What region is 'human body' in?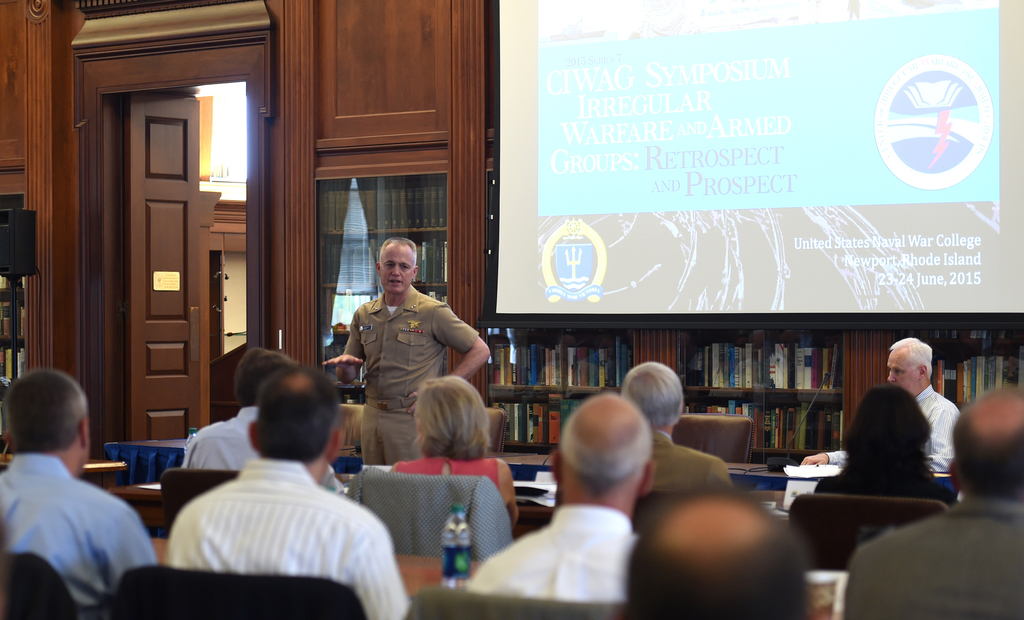
Rect(164, 450, 404, 619).
